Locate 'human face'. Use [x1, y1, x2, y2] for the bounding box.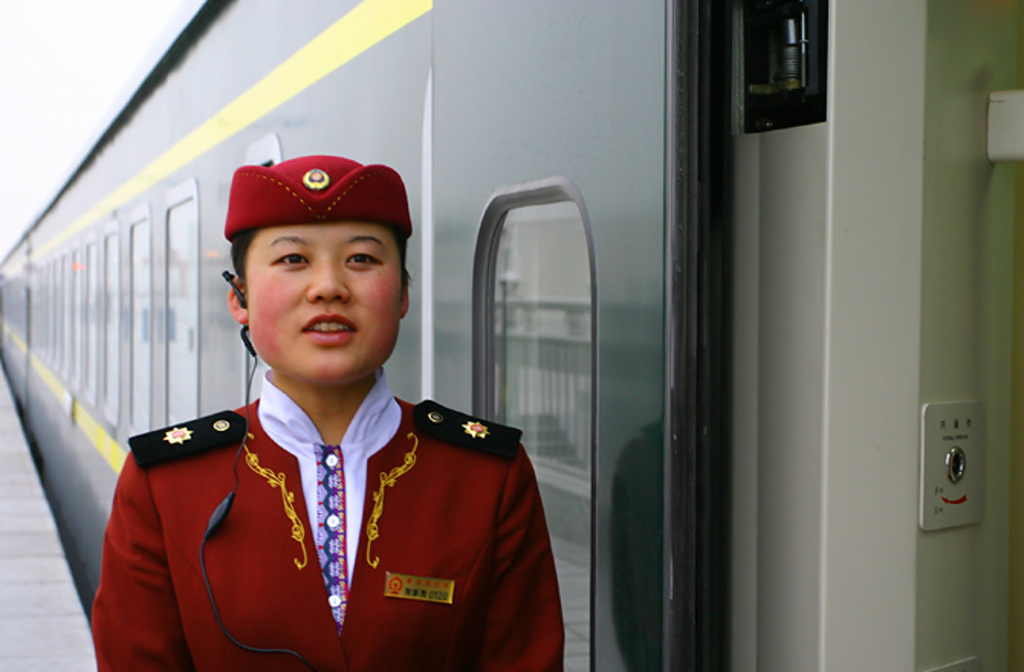
[246, 223, 405, 382].
